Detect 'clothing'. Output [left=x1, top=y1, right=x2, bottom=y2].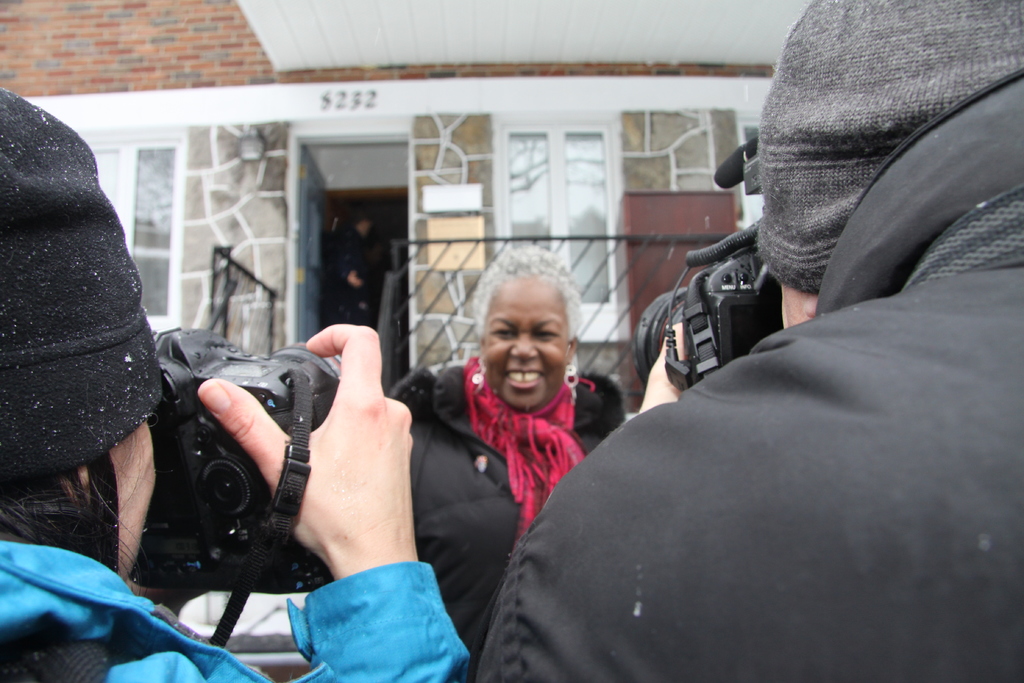
[left=520, top=82, right=1001, bottom=682].
